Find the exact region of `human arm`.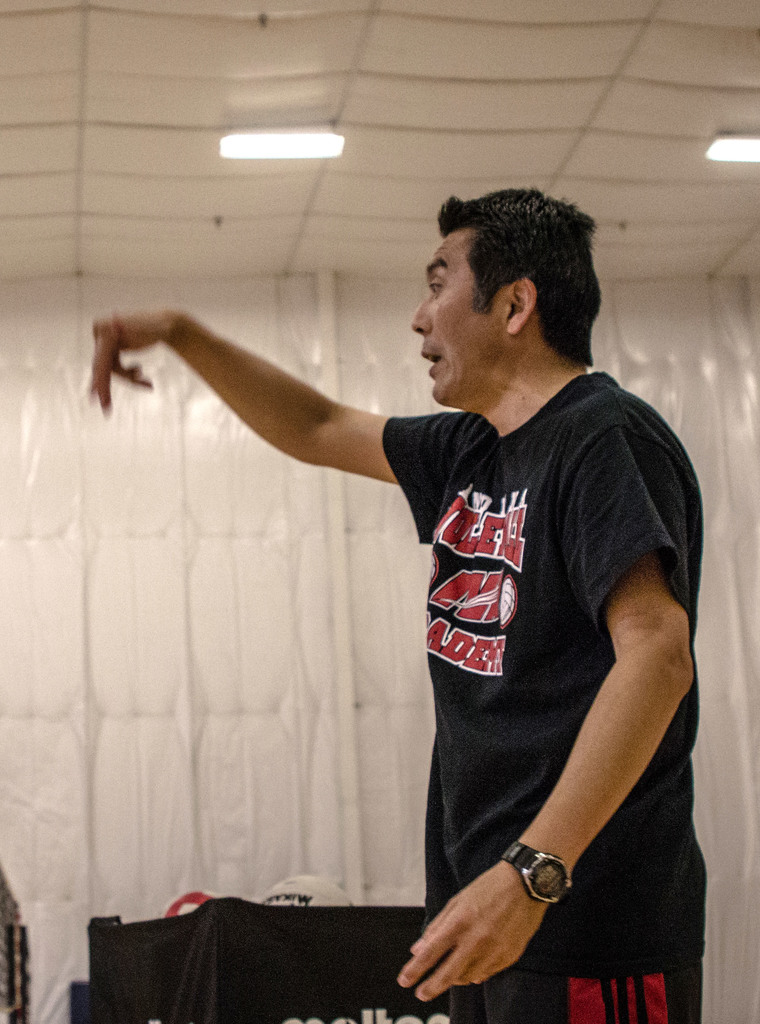
Exact region: <bbox>83, 303, 466, 492</bbox>.
